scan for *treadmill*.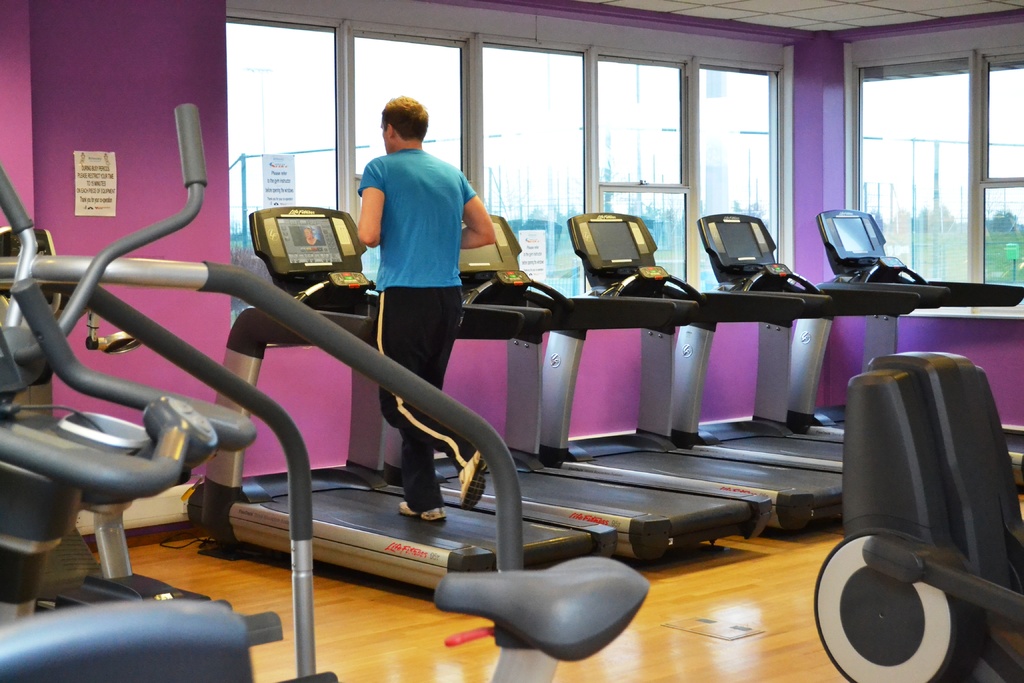
Scan result: select_region(385, 215, 768, 569).
